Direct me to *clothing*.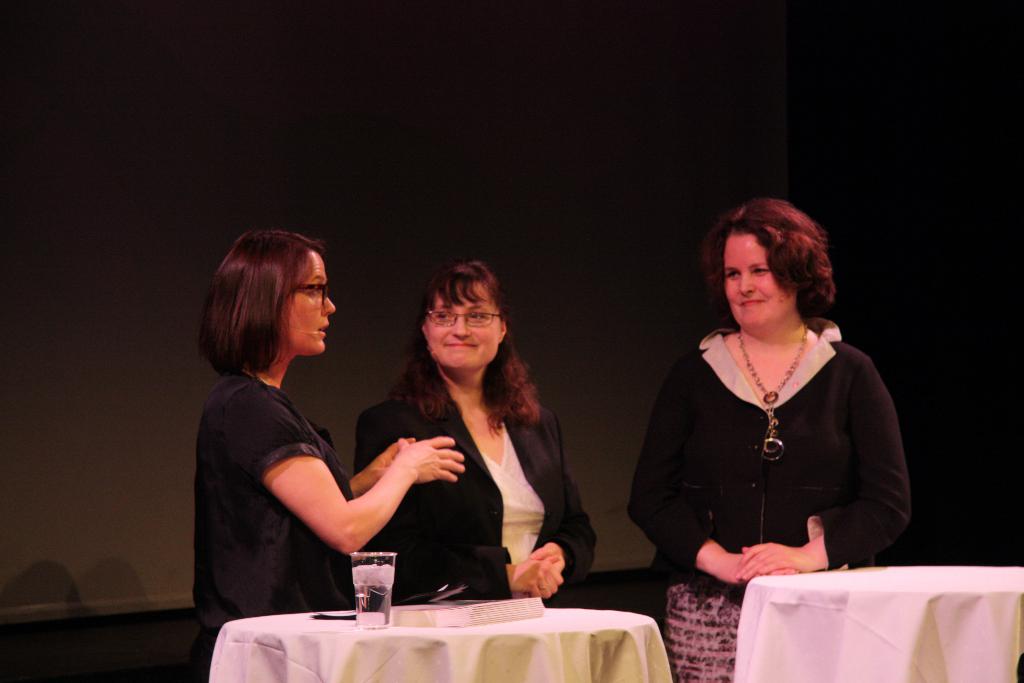
Direction: bbox=[189, 360, 351, 654].
